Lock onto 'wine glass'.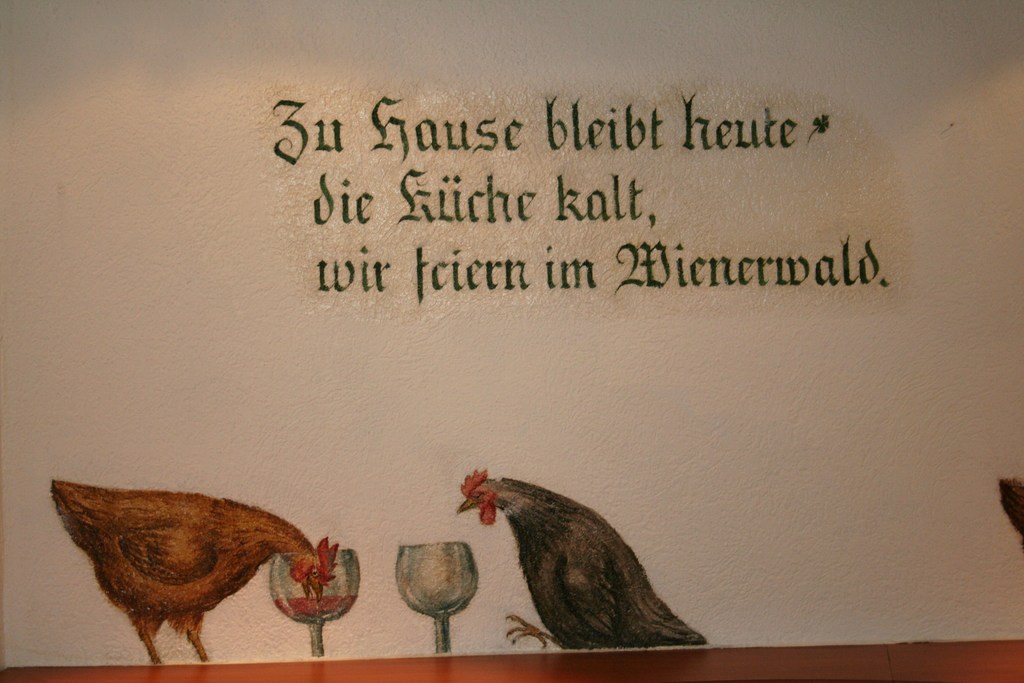
Locked: (x1=394, y1=544, x2=477, y2=654).
